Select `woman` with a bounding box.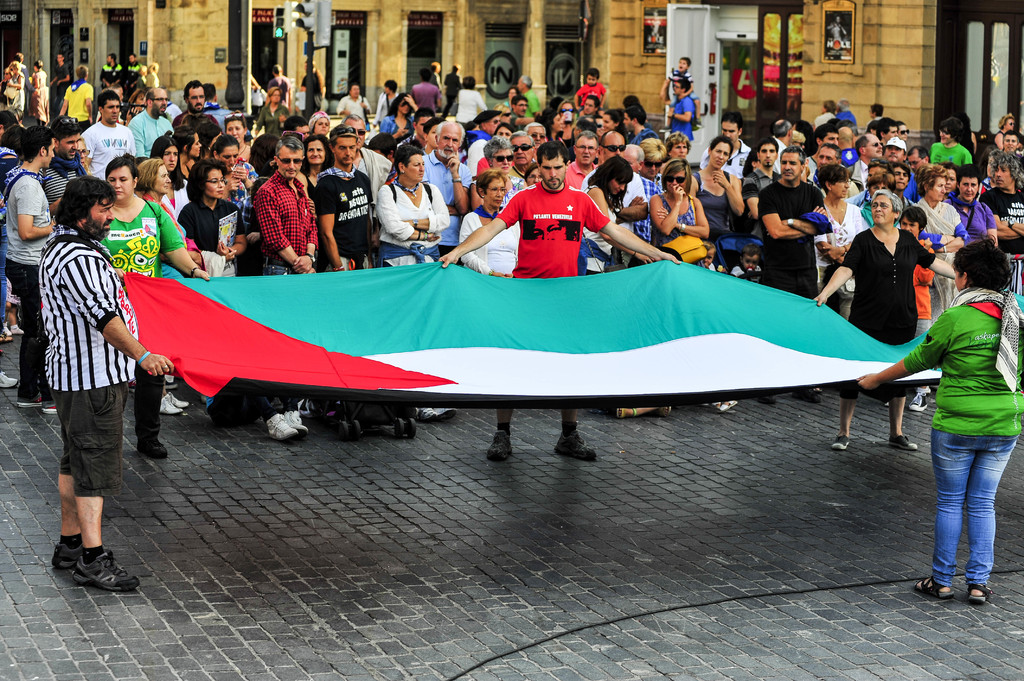
<region>468, 138, 532, 205</region>.
